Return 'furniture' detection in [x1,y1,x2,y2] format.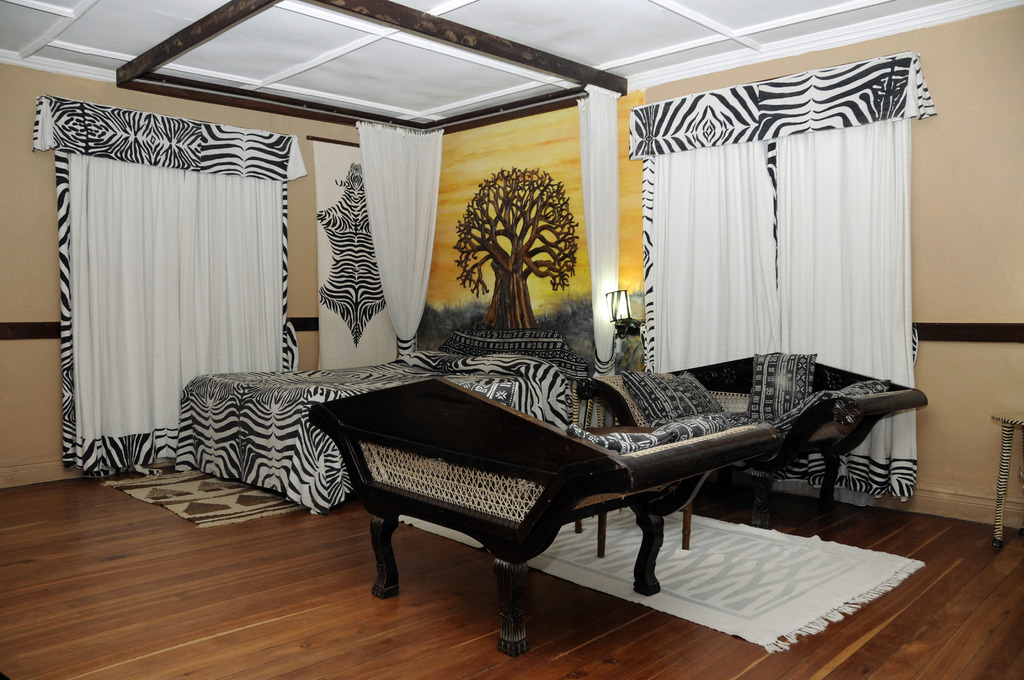
[570,425,694,551].
